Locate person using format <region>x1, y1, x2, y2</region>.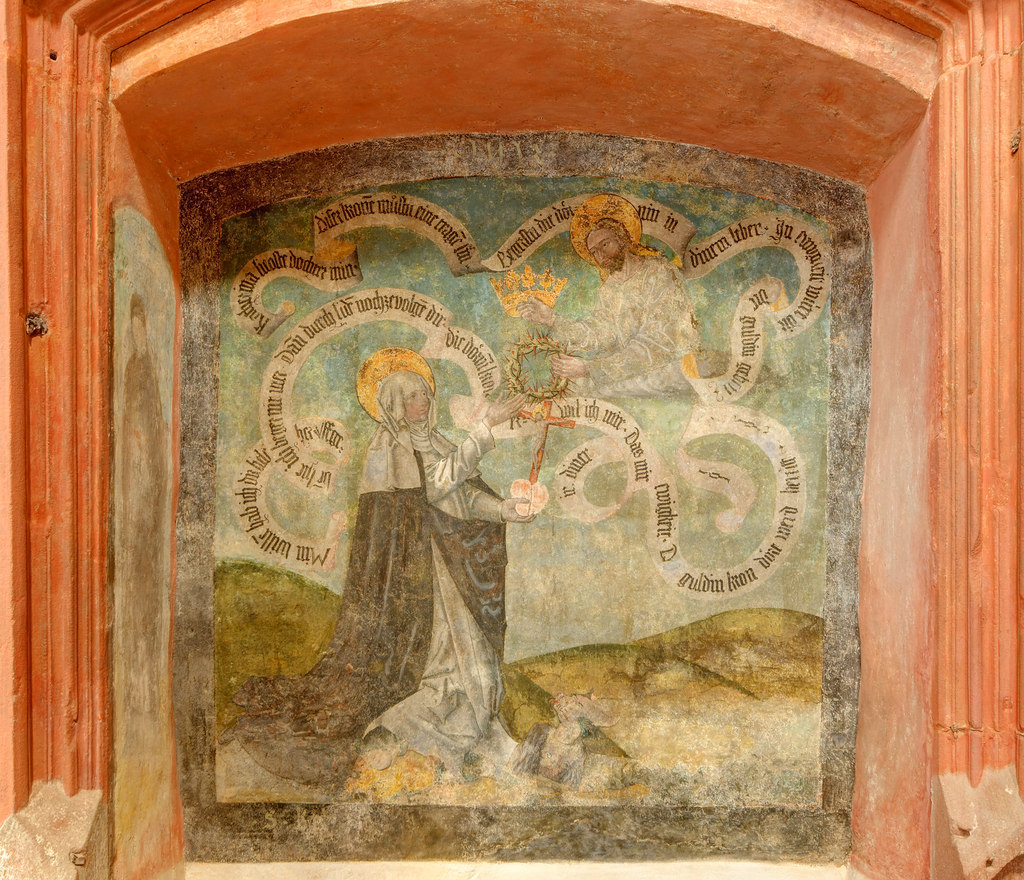
<region>283, 371, 548, 784</region>.
